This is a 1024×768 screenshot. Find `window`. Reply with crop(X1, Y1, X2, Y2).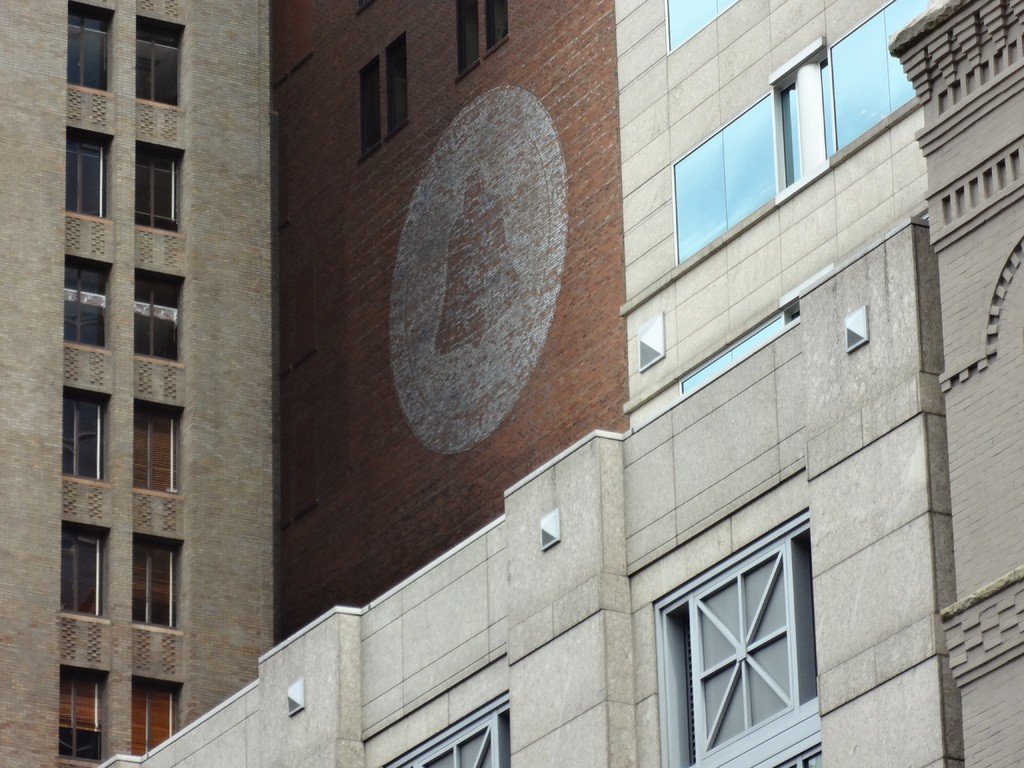
crop(134, 398, 182, 499).
